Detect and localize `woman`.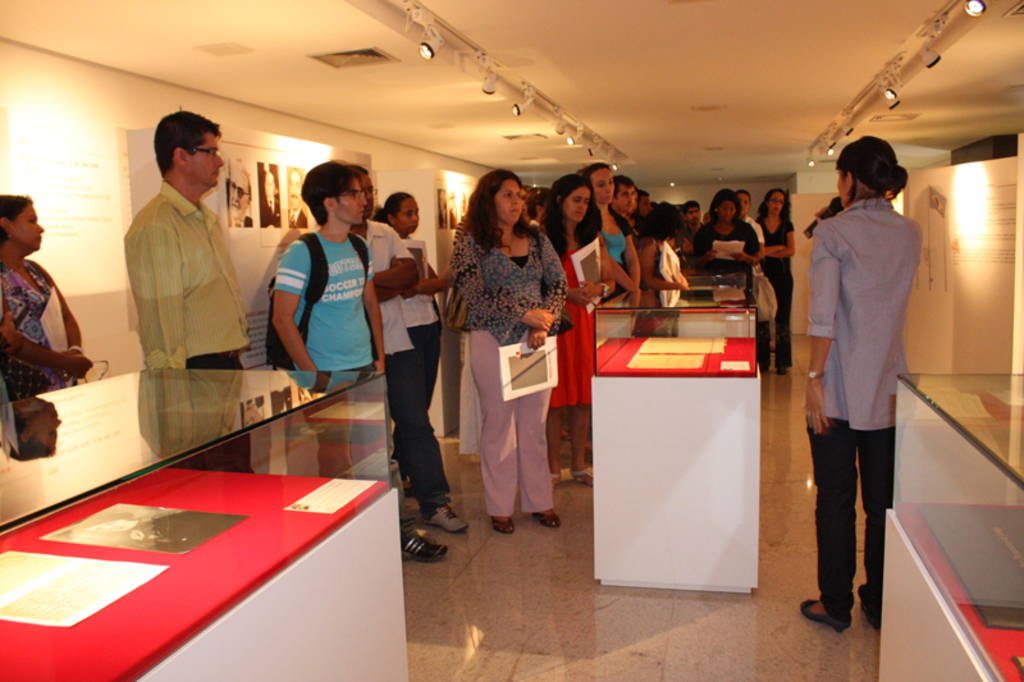
Localized at l=530, t=168, r=613, b=491.
